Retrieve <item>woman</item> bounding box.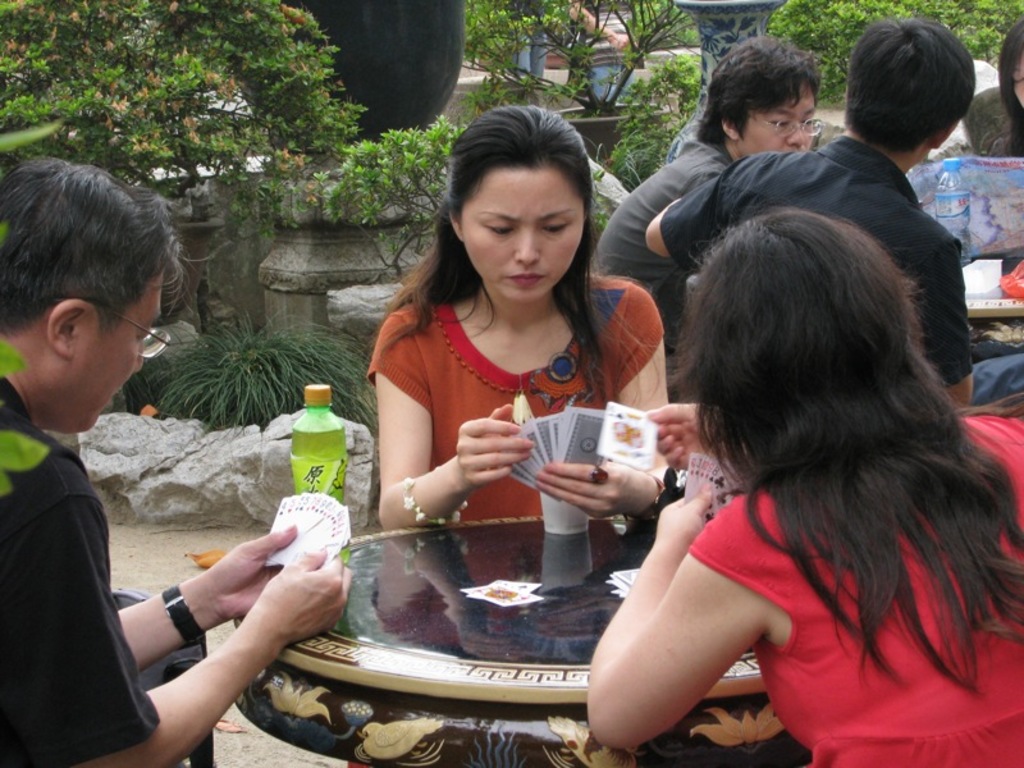
Bounding box: x1=589, y1=202, x2=1023, y2=767.
